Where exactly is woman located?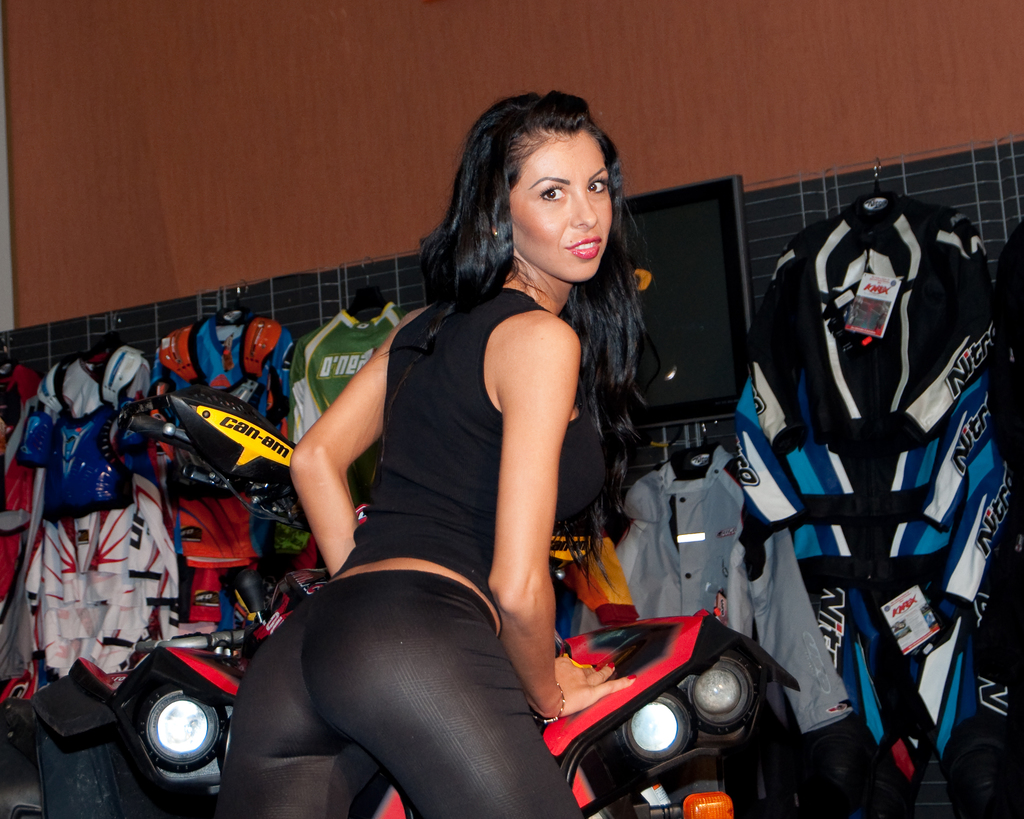
Its bounding box is {"left": 235, "top": 125, "right": 682, "bottom": 813}.
